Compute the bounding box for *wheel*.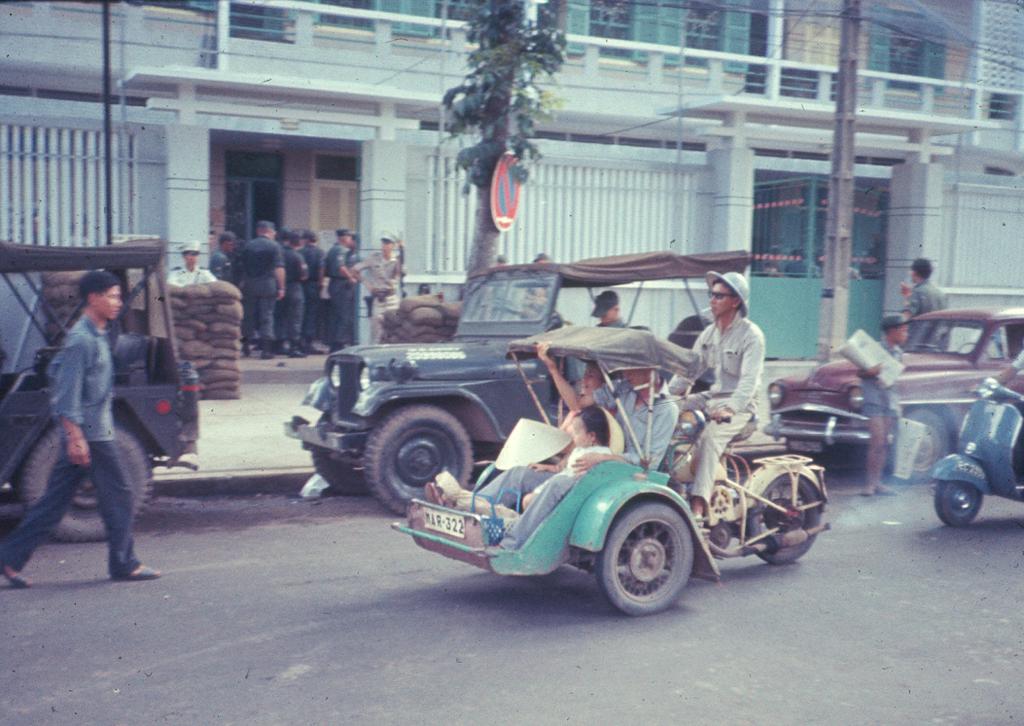
detection(360, 403, 474, 516).
